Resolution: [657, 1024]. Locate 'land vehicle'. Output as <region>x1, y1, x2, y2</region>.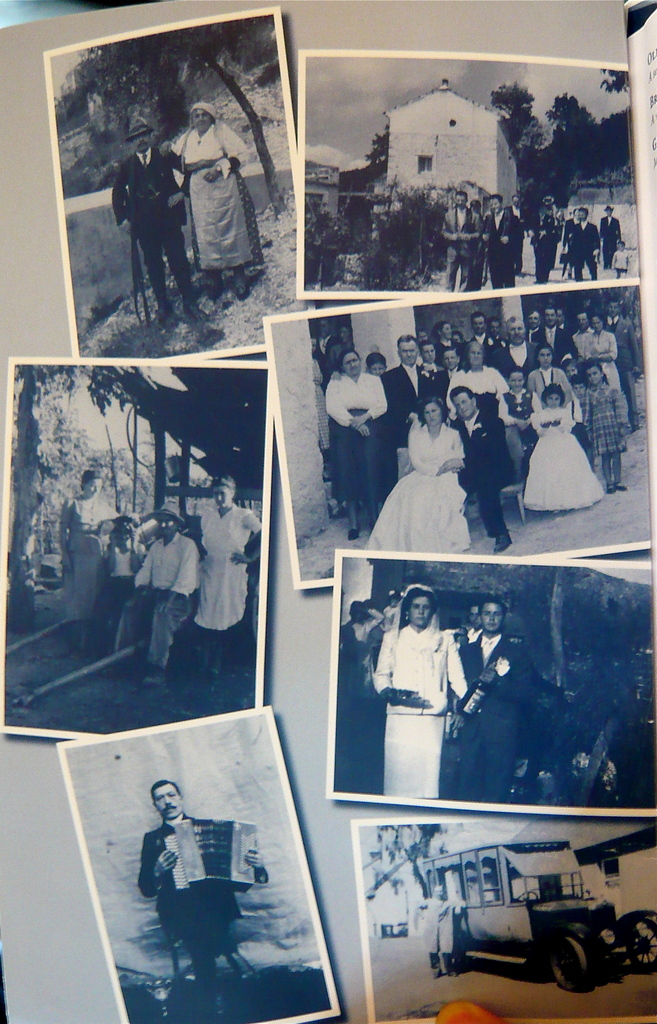
<region>406, 840, 656, 982</region>.
